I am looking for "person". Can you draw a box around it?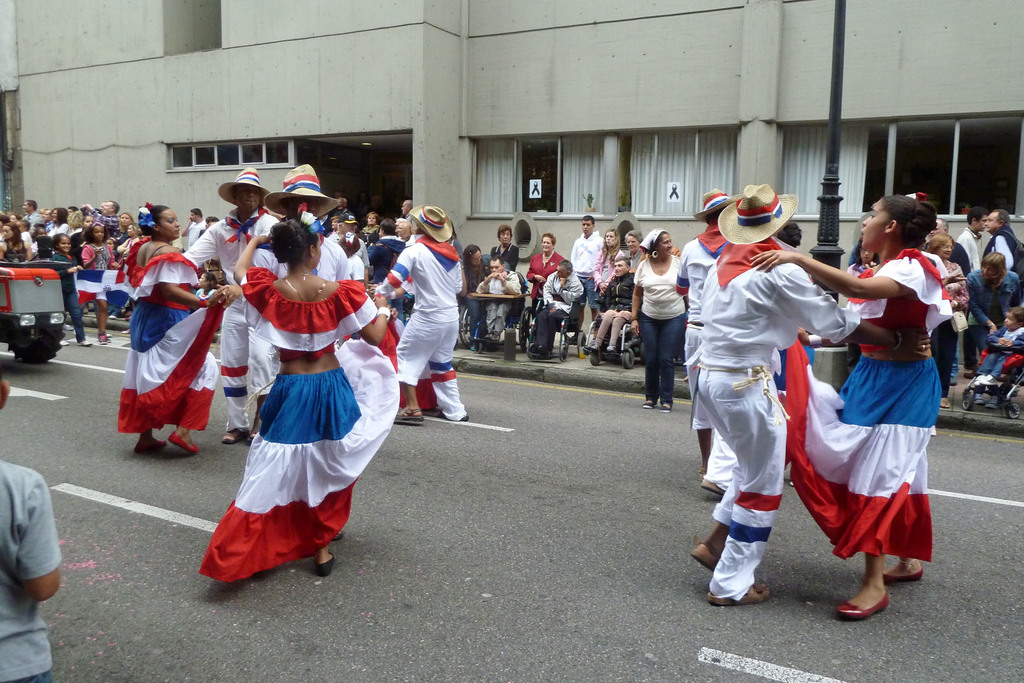
Sure, the bounding box is left=749, top=194, right=957, bottom=614.
